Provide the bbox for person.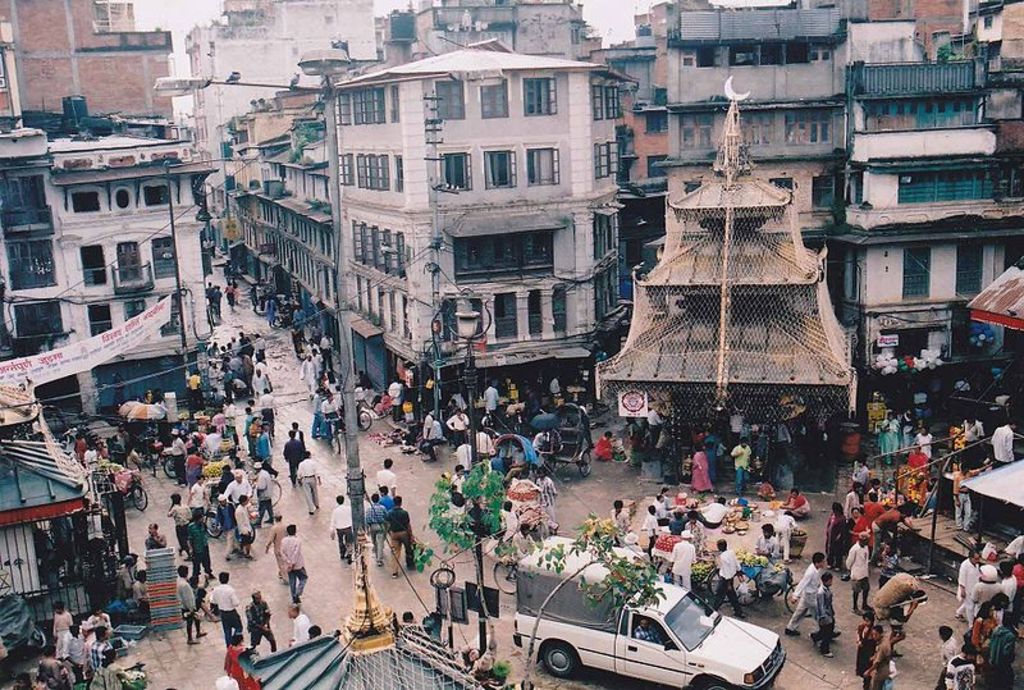
bbox(320, 330, 337, 371).
